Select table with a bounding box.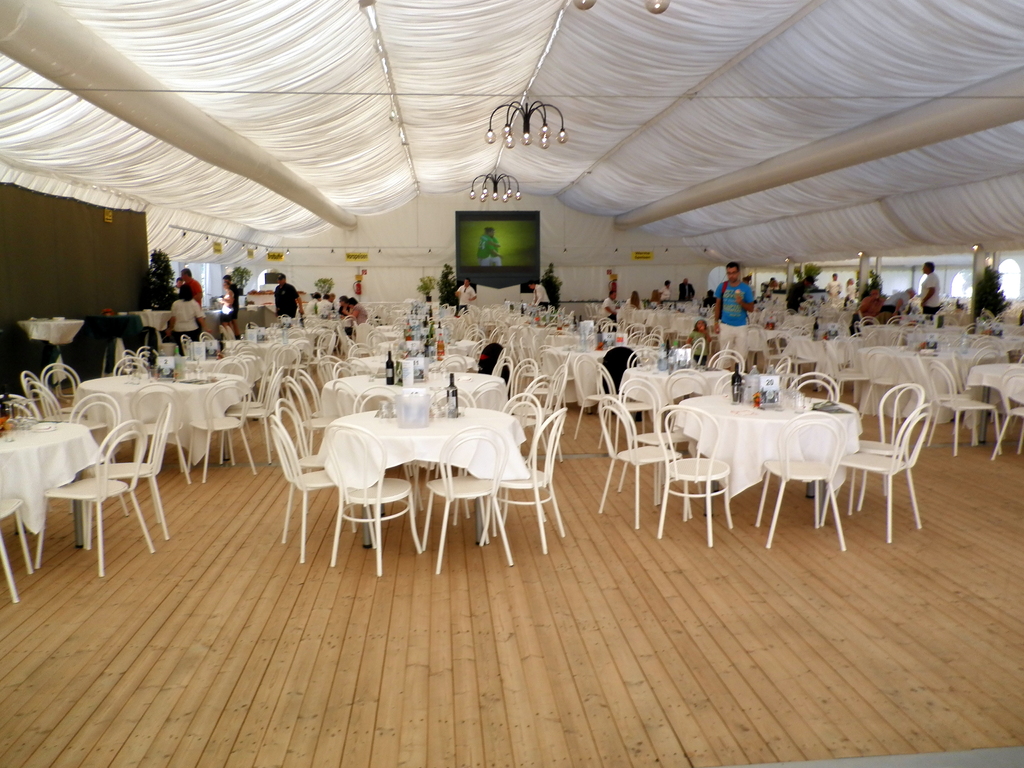
Rect(959, 357, 1023, 449).
